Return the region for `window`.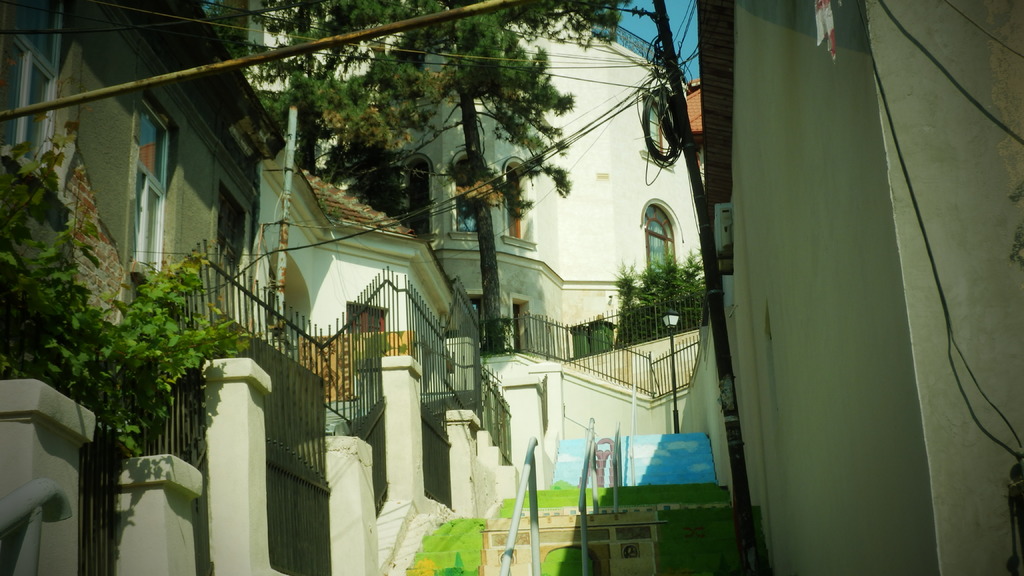
[214,168,255,308].
